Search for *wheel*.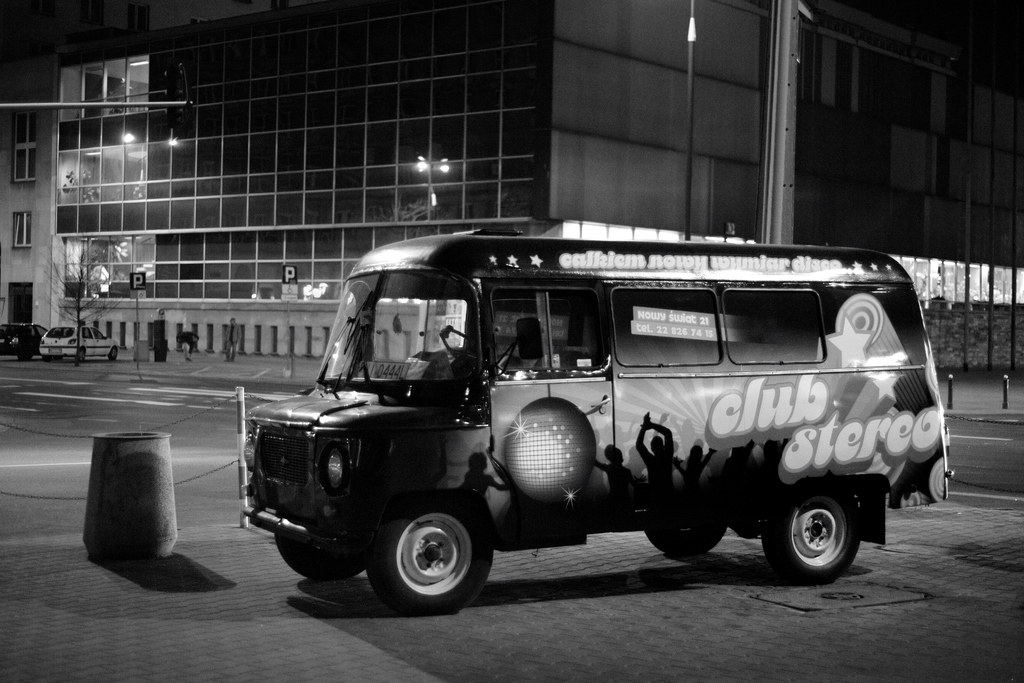
Found at [766, 488, 859, 582].
